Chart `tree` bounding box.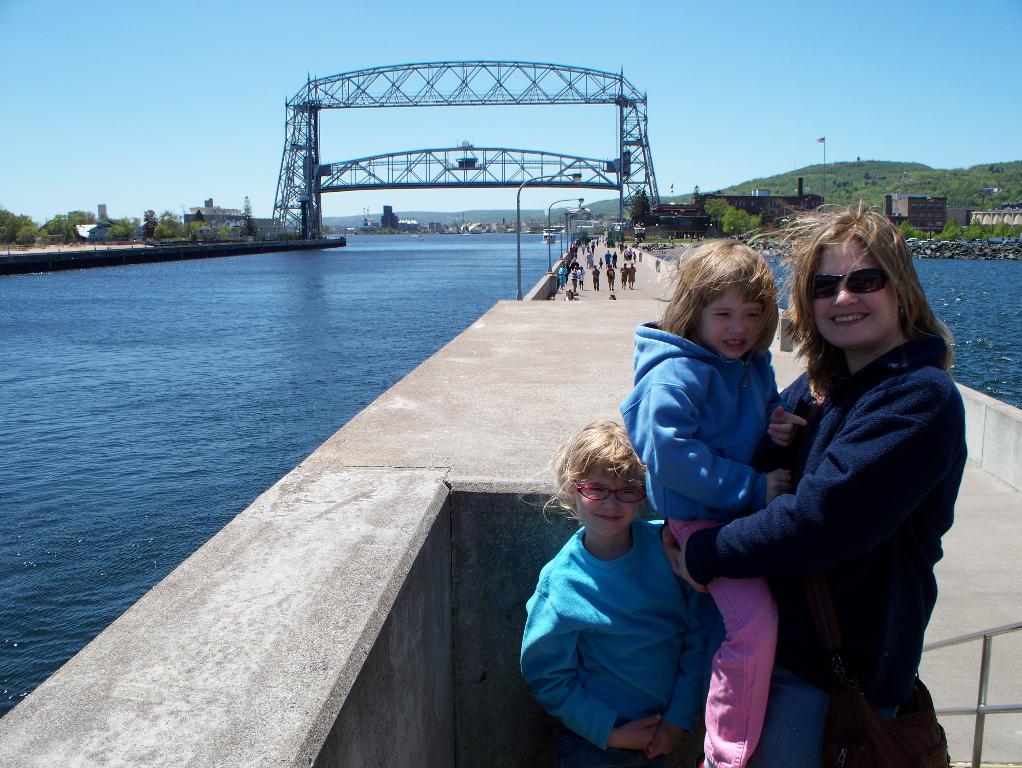
Charted: rect(721, 205, 758, 238).
